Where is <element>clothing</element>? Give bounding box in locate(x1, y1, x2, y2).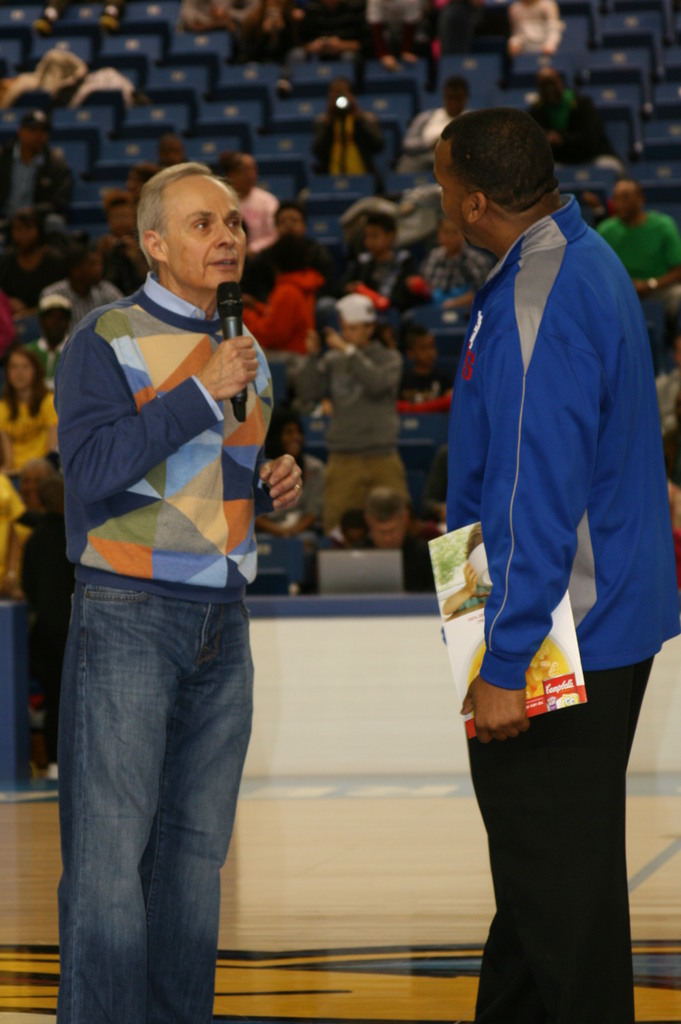
locate(504, 0, 572, 63).
